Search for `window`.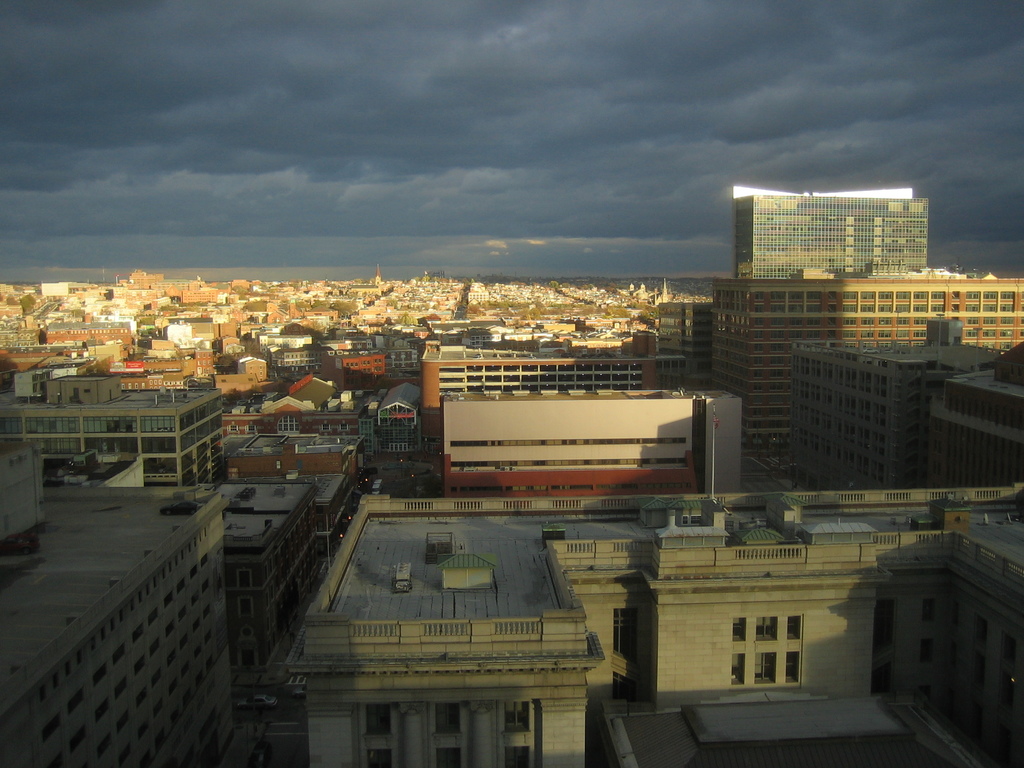
Found at box(427, 708, 467, 767).
